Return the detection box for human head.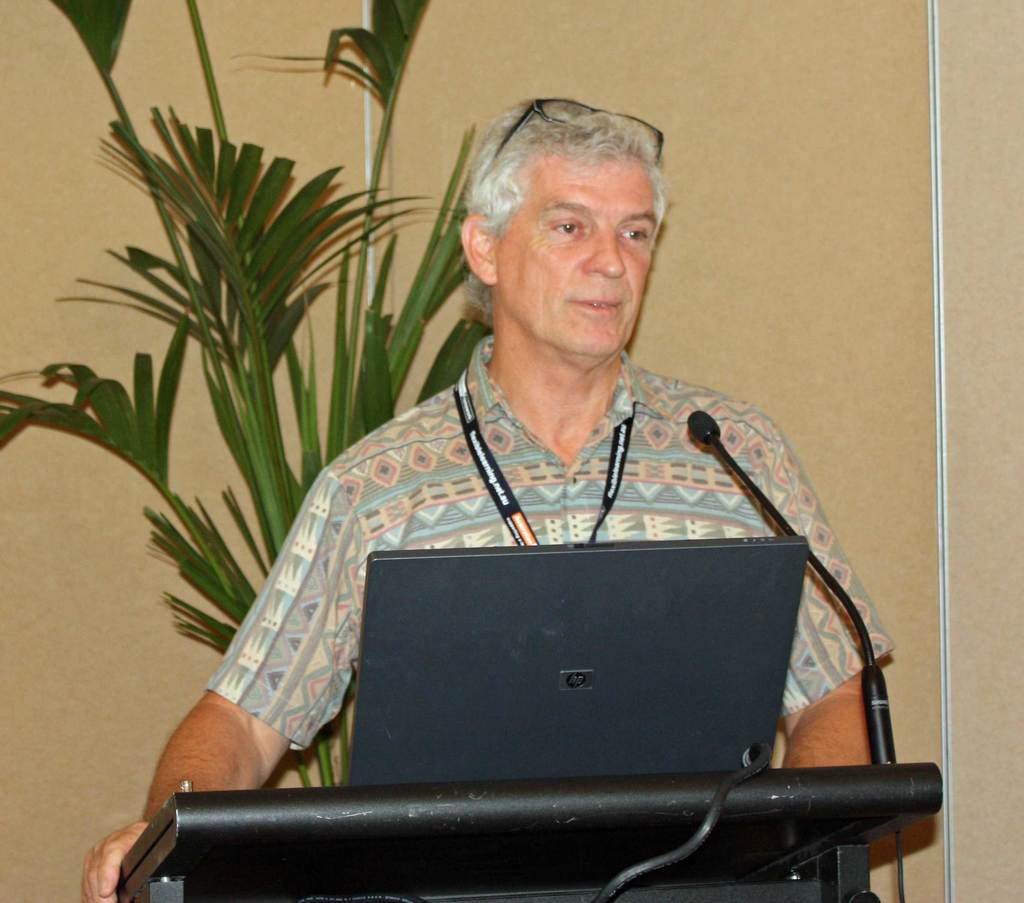
x1=413, y1=78, x2=691, y2=377.
